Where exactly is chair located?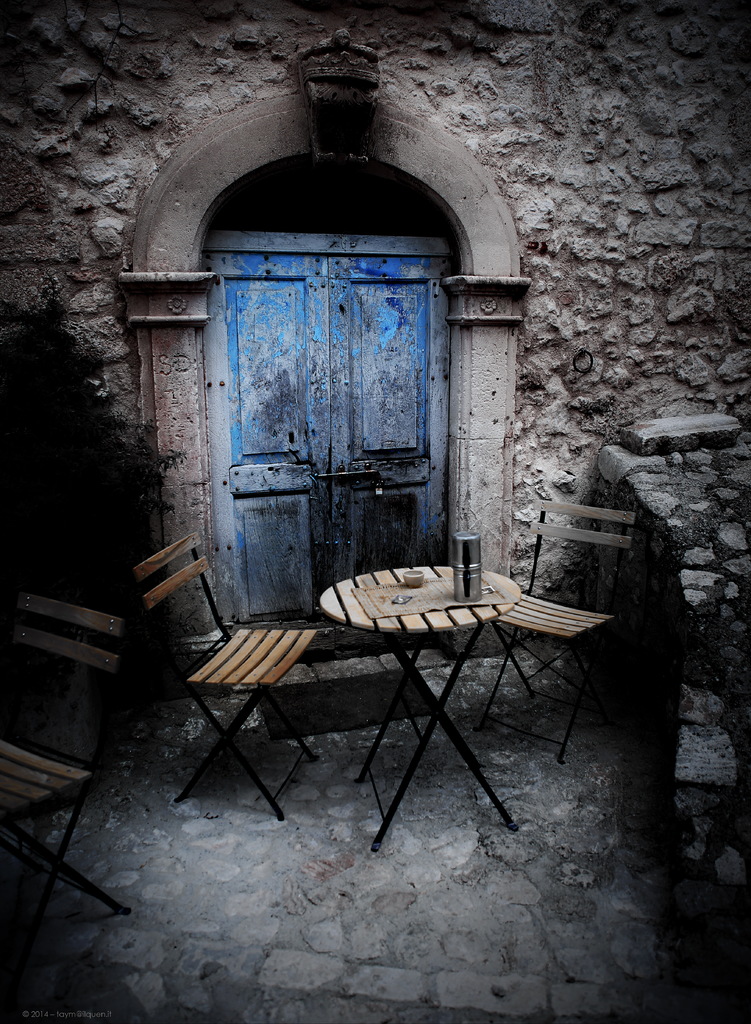
Its bounding box is <bbox>131, 532, 338, 822</bbox>.
